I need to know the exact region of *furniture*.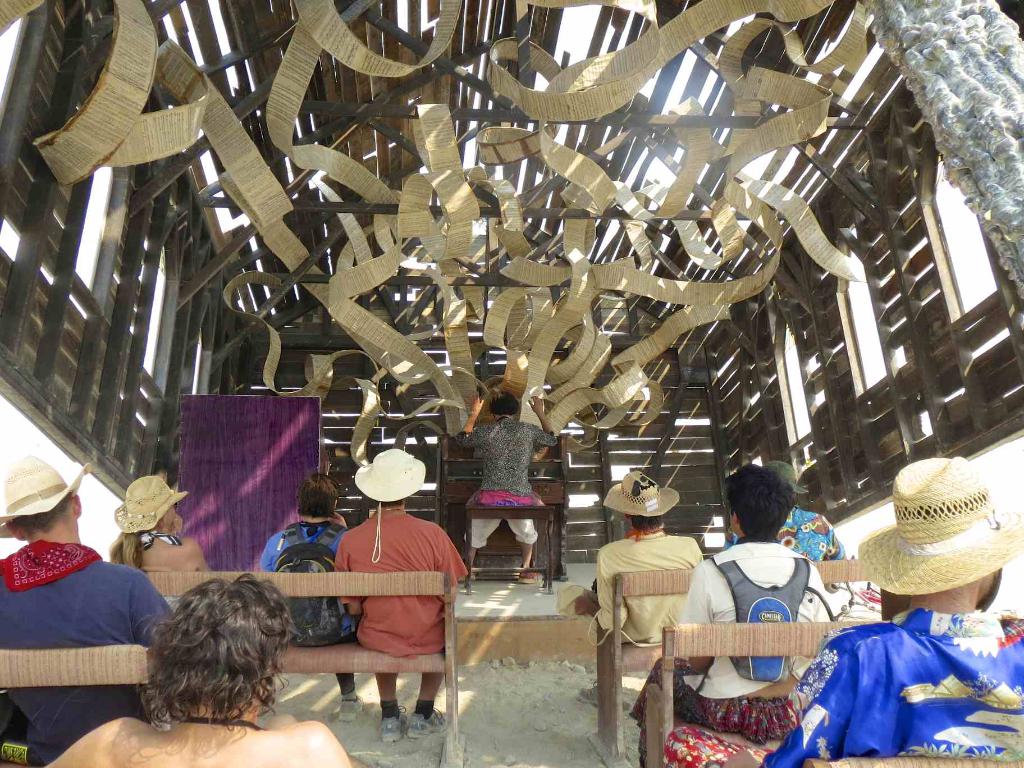
Region: [464, 507, 554, 592].
